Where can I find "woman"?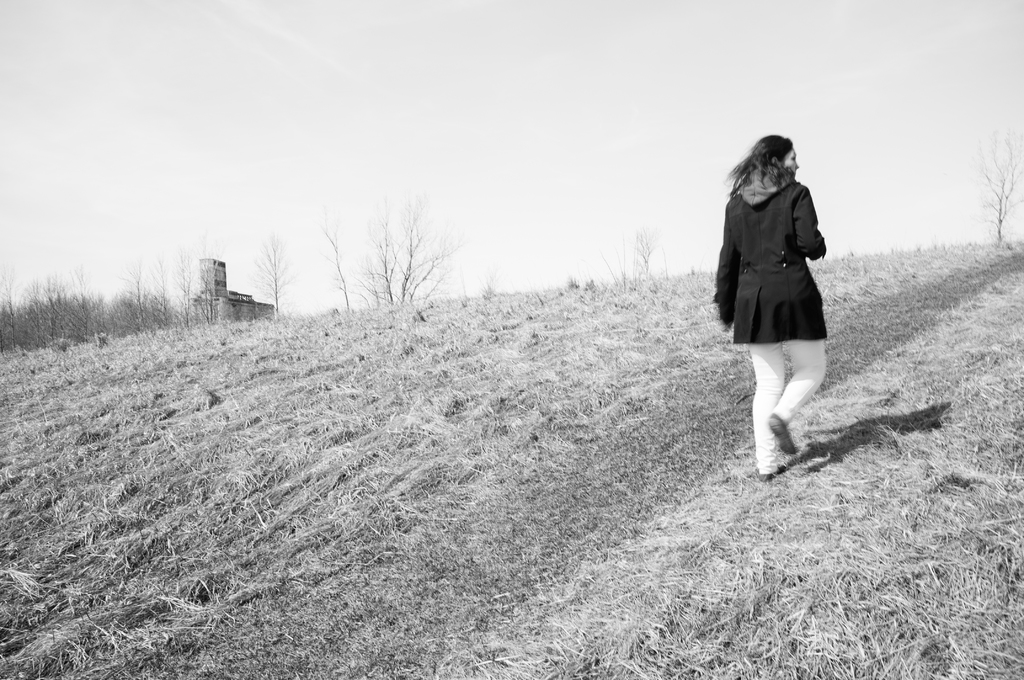
You can find it at {"x1": 723, "y1": 147, "x2": 852, "y2": 450}.
